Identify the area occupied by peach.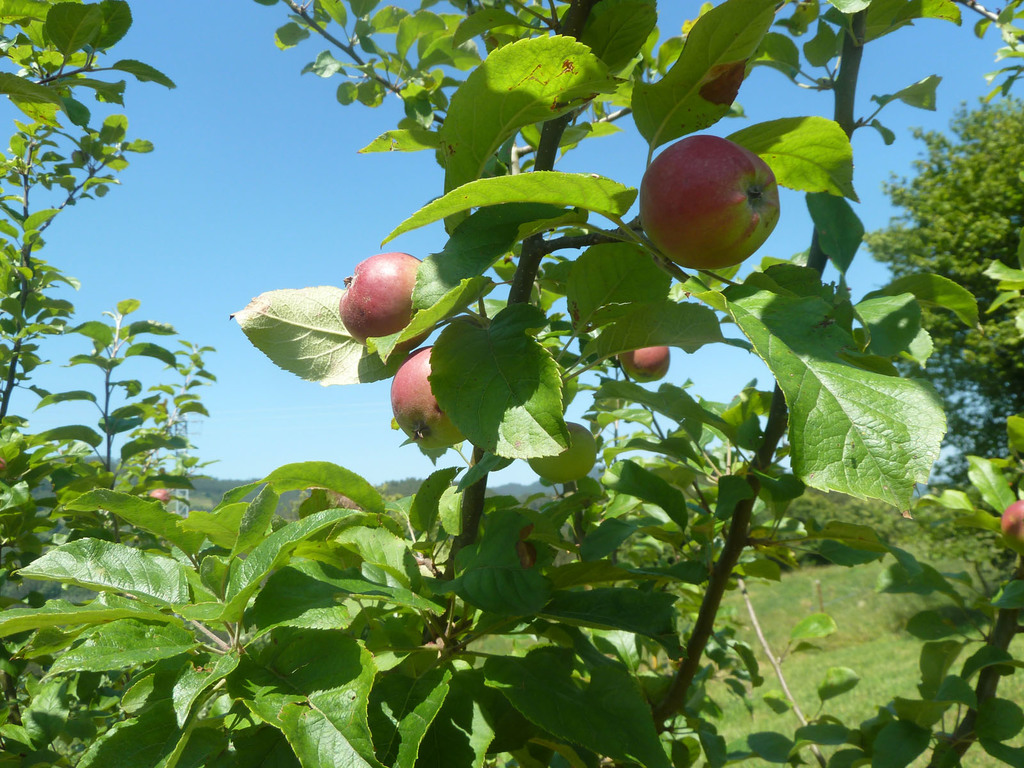
Area: x1=339, y1=247, x2=424, y2=341.
